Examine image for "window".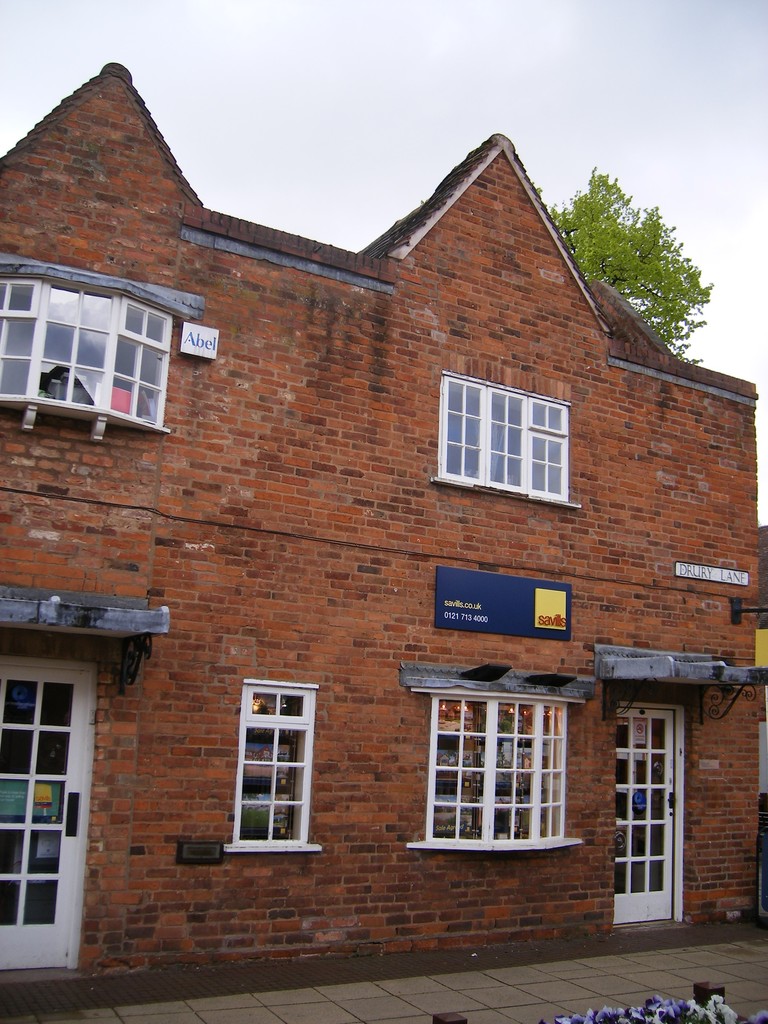
Examination result: [428,693,566,842].
